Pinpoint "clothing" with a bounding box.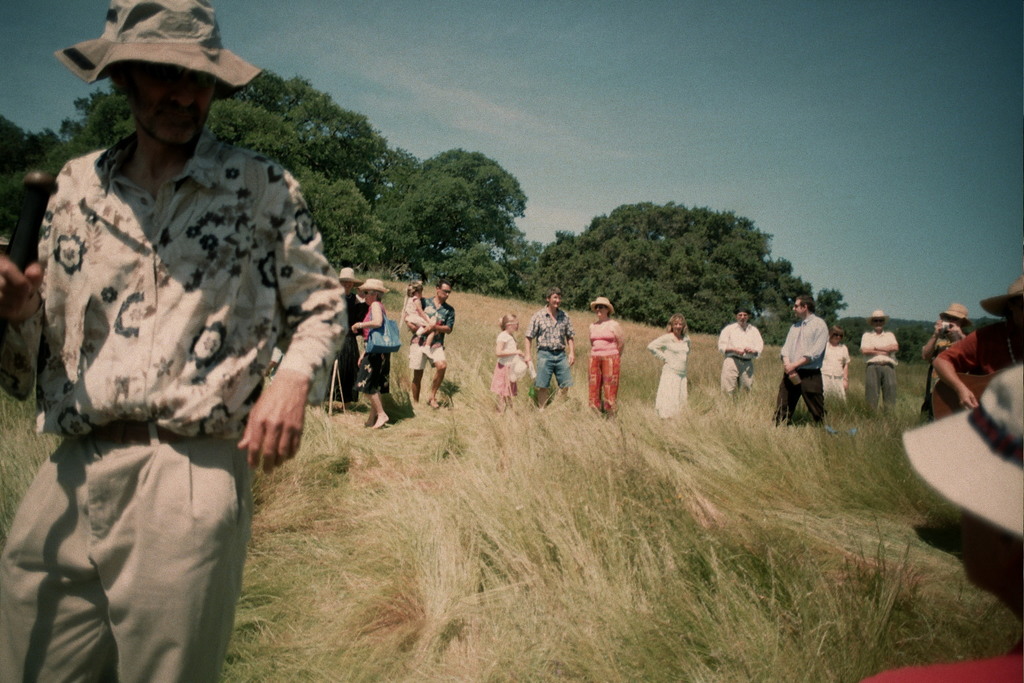
BBox(861, 329, 899, 412).
